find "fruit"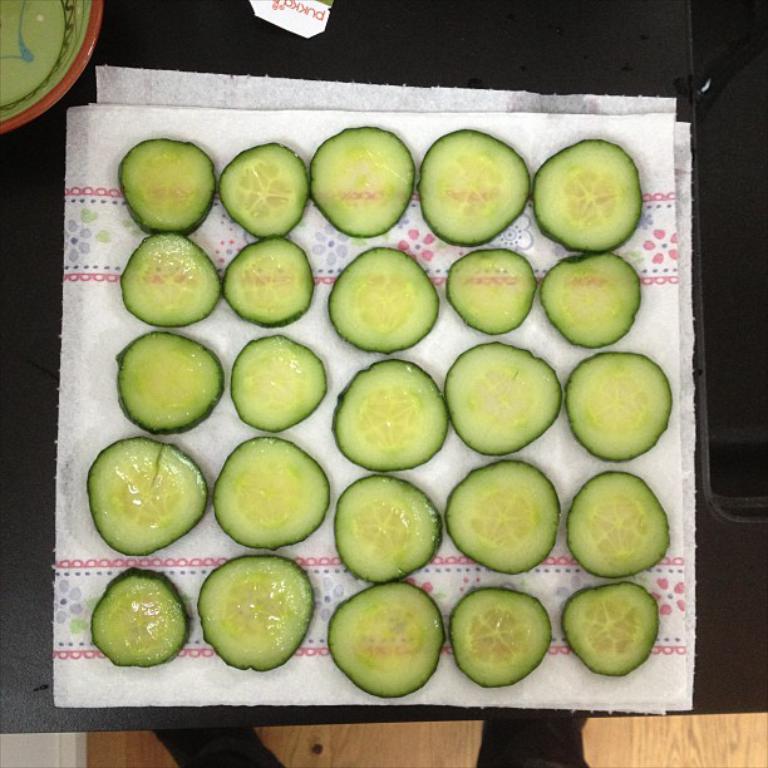
(x1=216, y1=136, x2=311, y2=236)
